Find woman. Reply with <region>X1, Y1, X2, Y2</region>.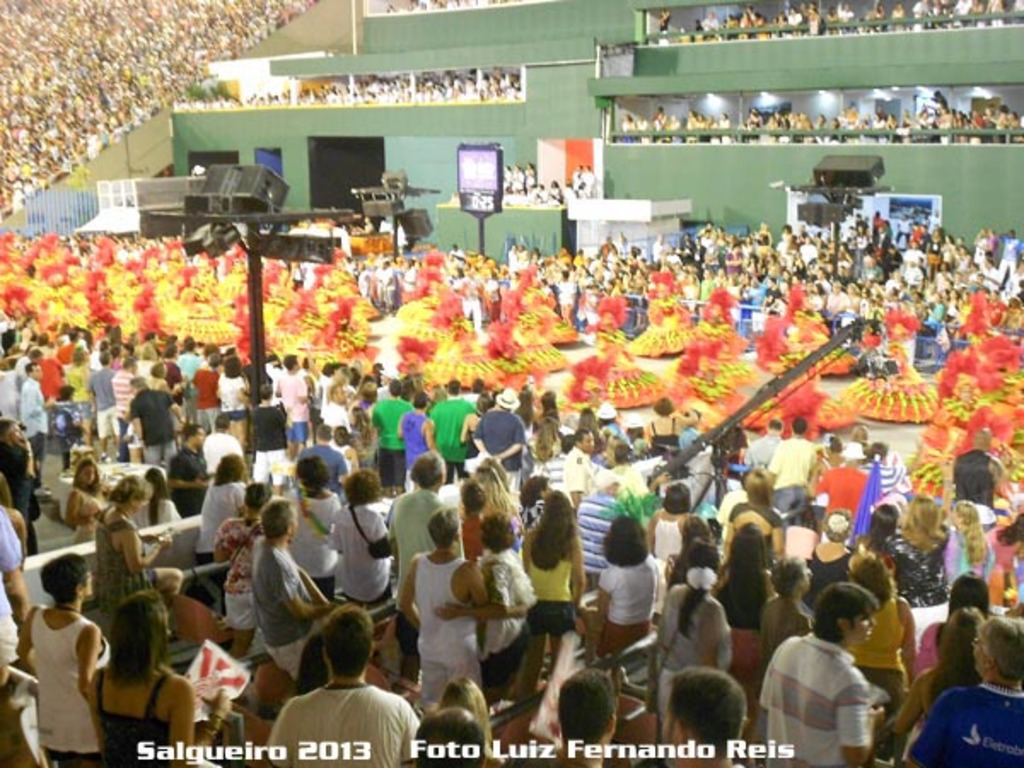
<region>526, 509, 623, 671</region>.
